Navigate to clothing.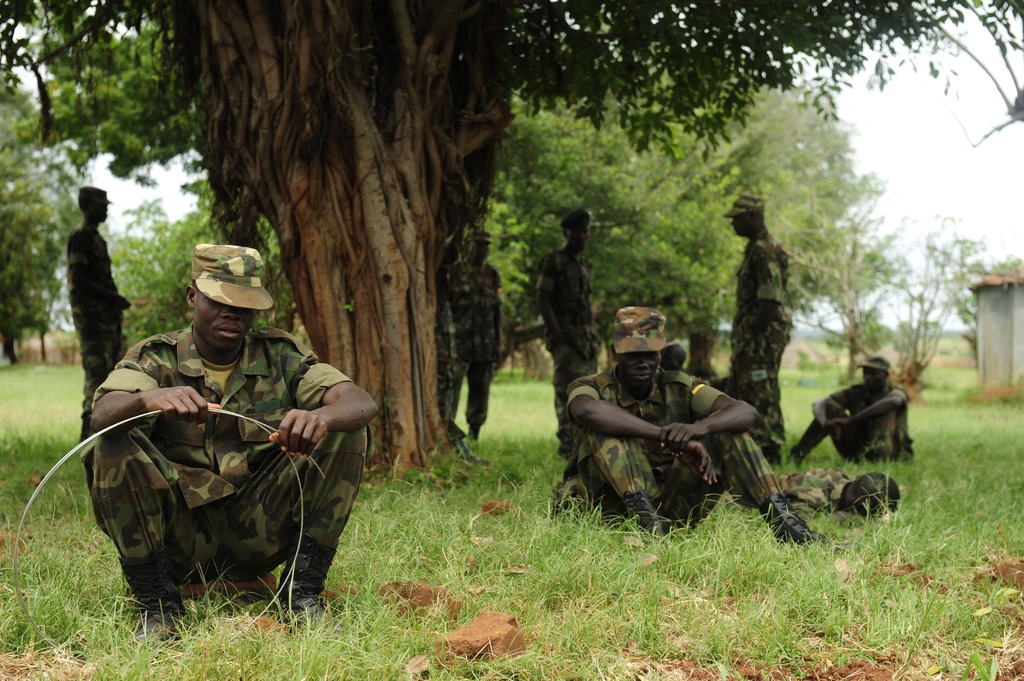
Navigation target: bbox=[536, 250, 601, 462].
